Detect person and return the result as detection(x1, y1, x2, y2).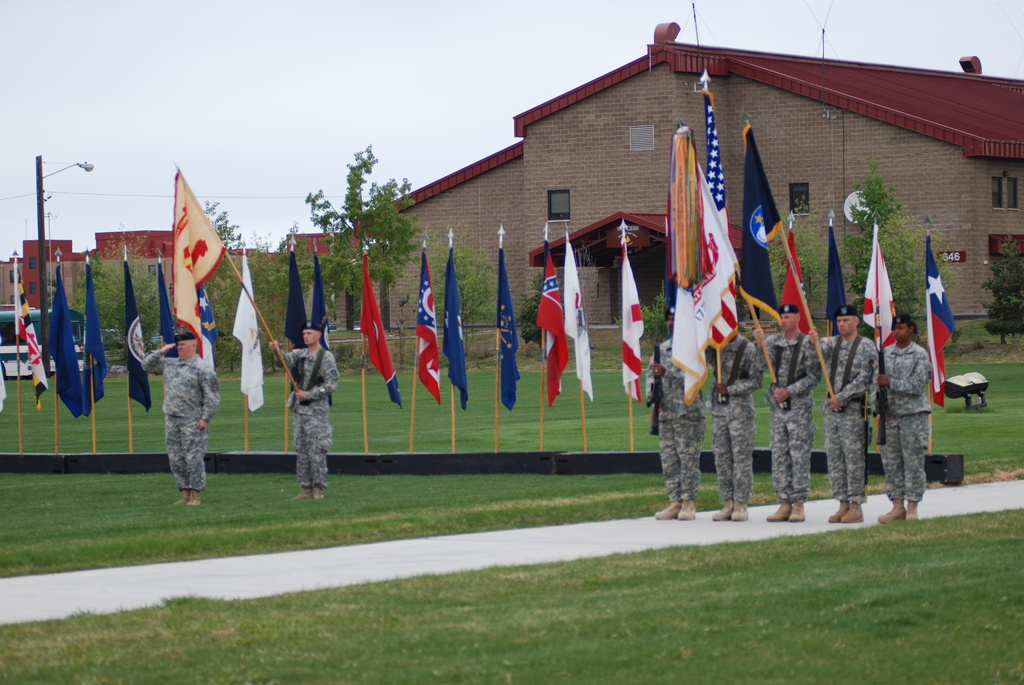
detection(266, 303, 330, 496).
